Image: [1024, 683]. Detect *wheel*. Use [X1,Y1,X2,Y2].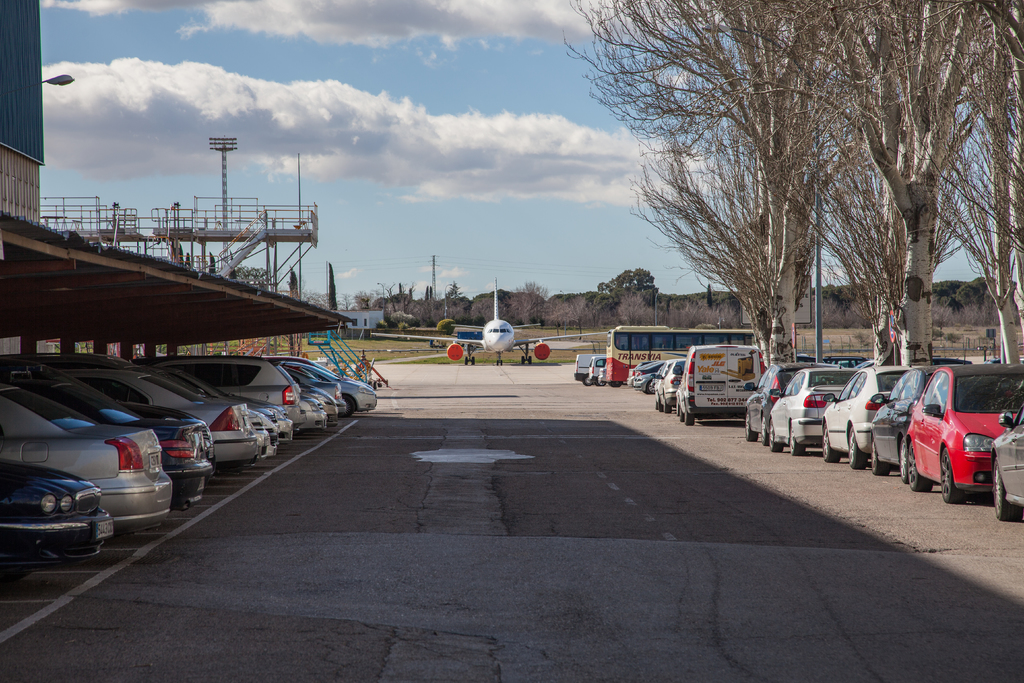
[685,409,696,429].
